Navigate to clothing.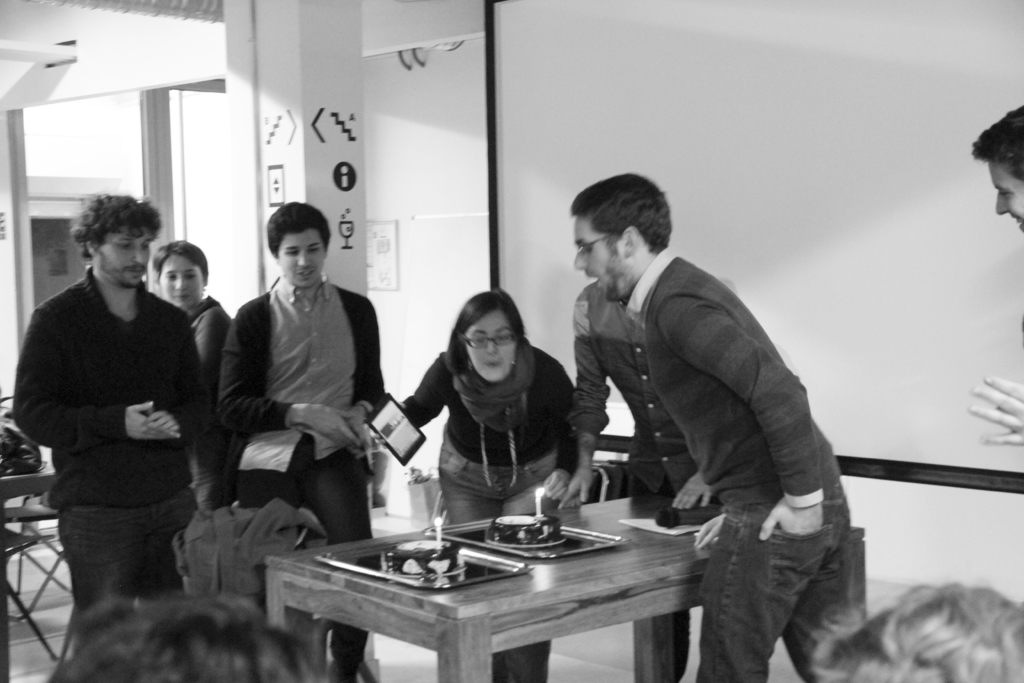
Navigation target: 173, 497, 333, 641.
